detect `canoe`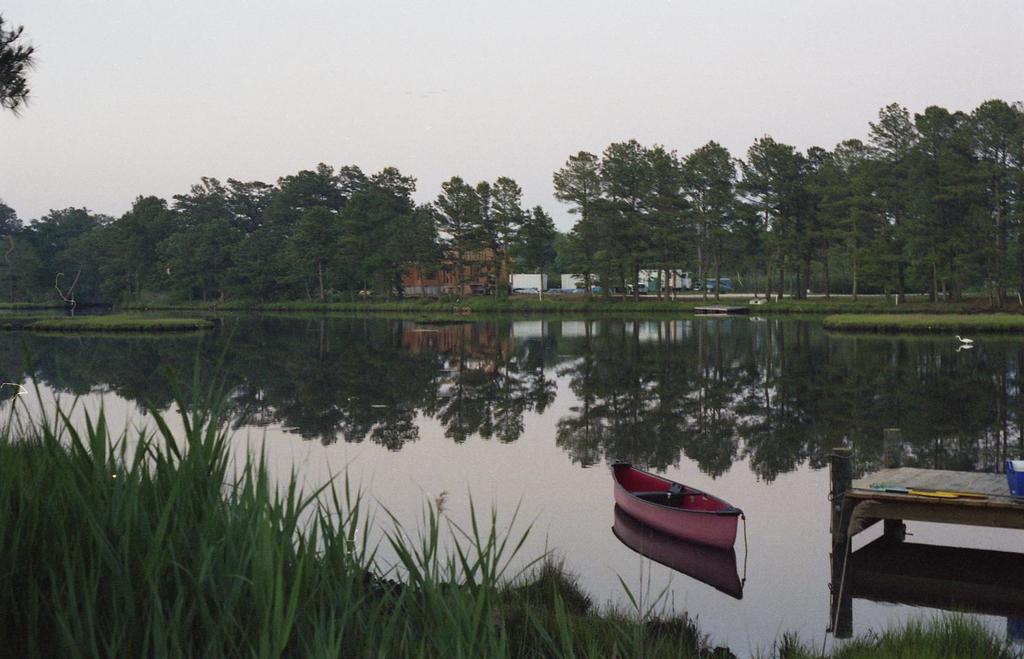
<region>613, 455, 735, 548</region>
